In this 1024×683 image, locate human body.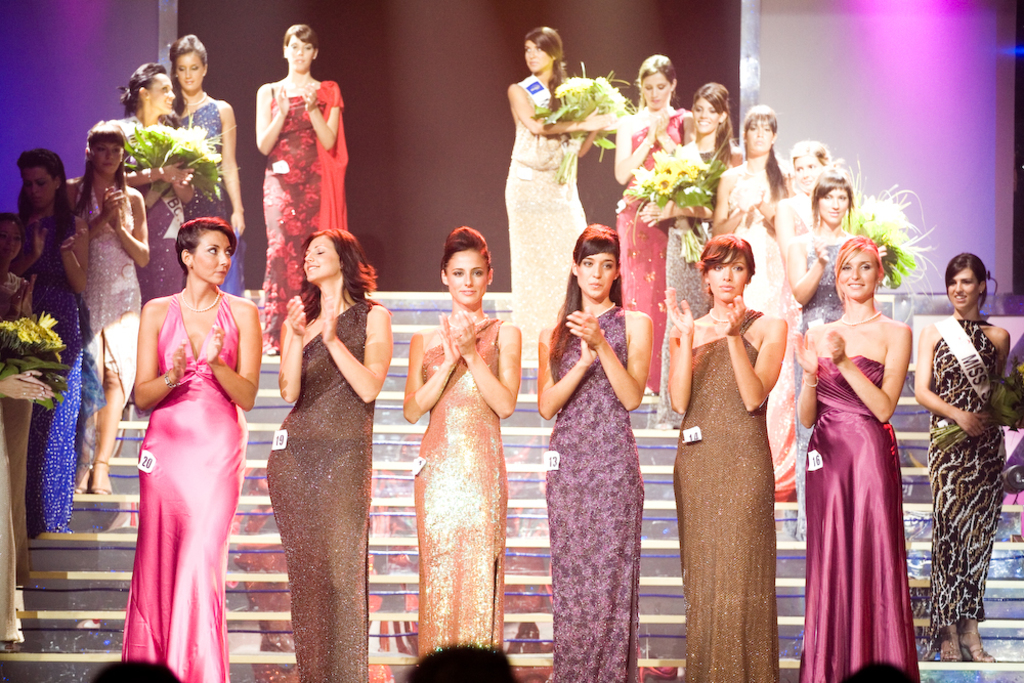
Bounding box: 534 302 655 681.
